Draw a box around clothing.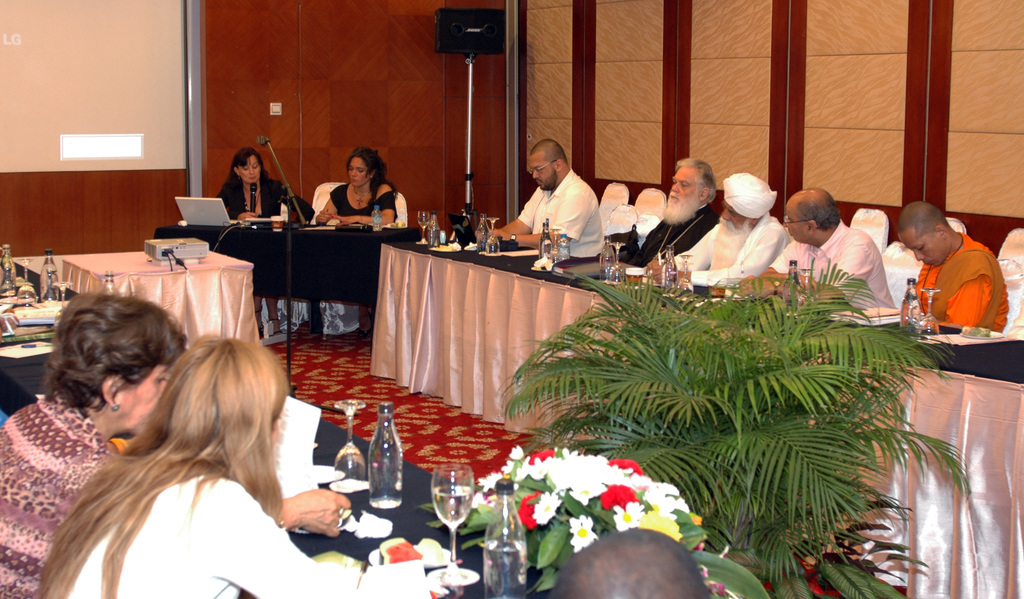
0/390/118/598.
